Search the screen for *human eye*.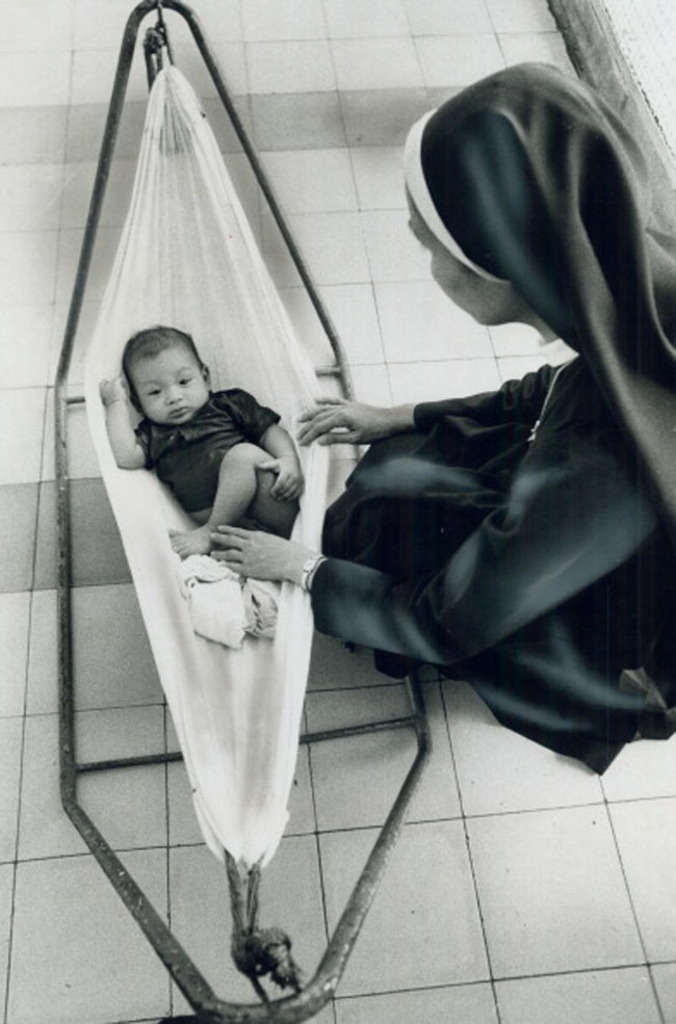
Found at x1=148, y1=385, x2=163, y2=397.
